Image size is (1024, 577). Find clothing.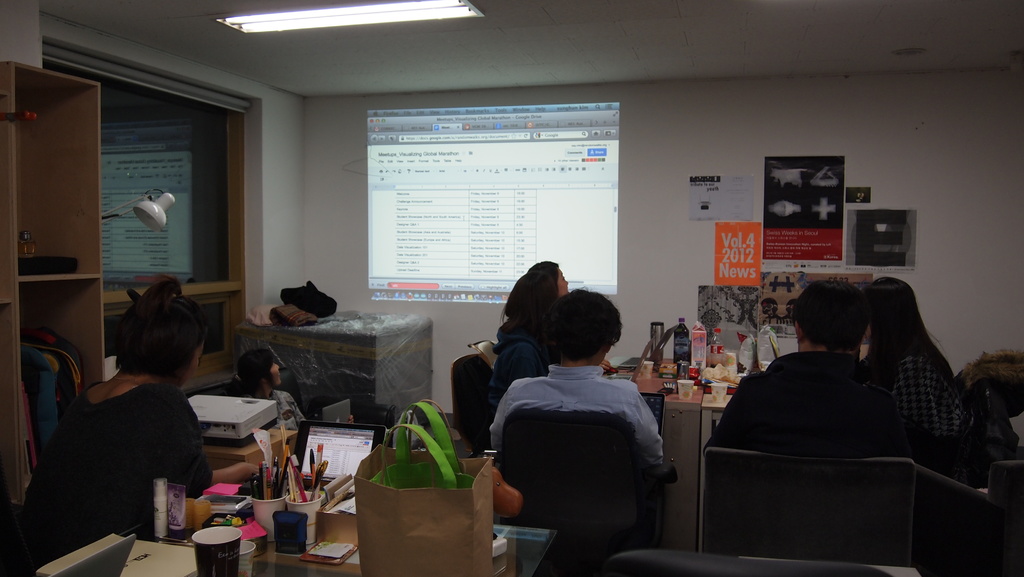
region(890, 350, 964, 480).
